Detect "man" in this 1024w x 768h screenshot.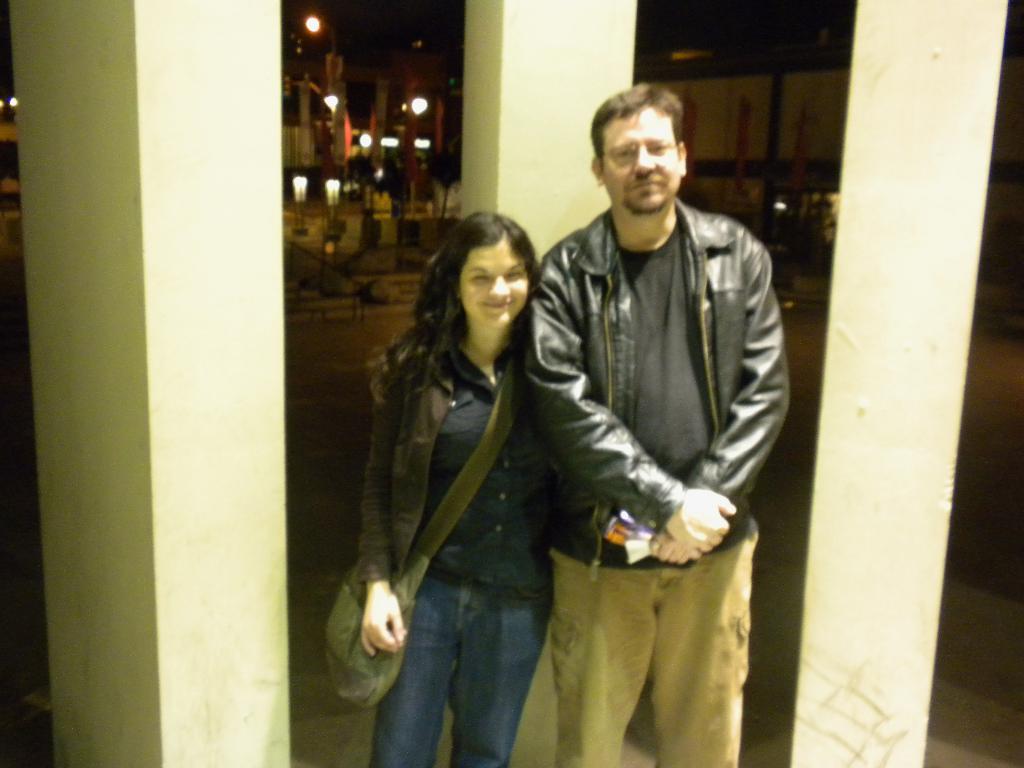
Detection: [x1=512, y1=86, x2=791, y2=767].
